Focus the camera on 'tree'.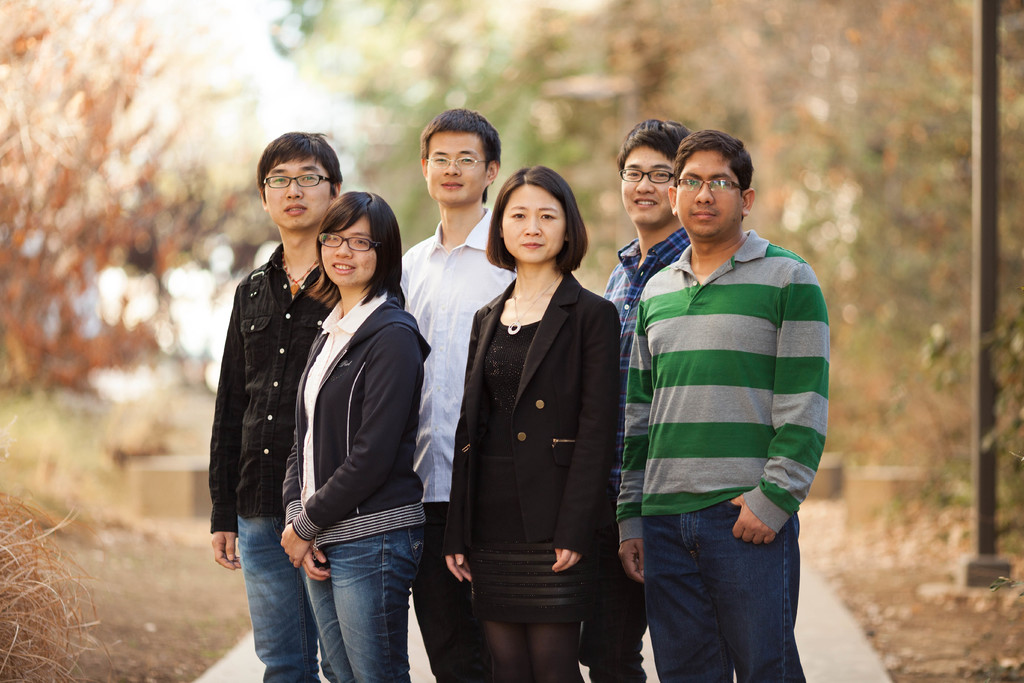
Focus region: bbox=(259, 0, 618, 259).
